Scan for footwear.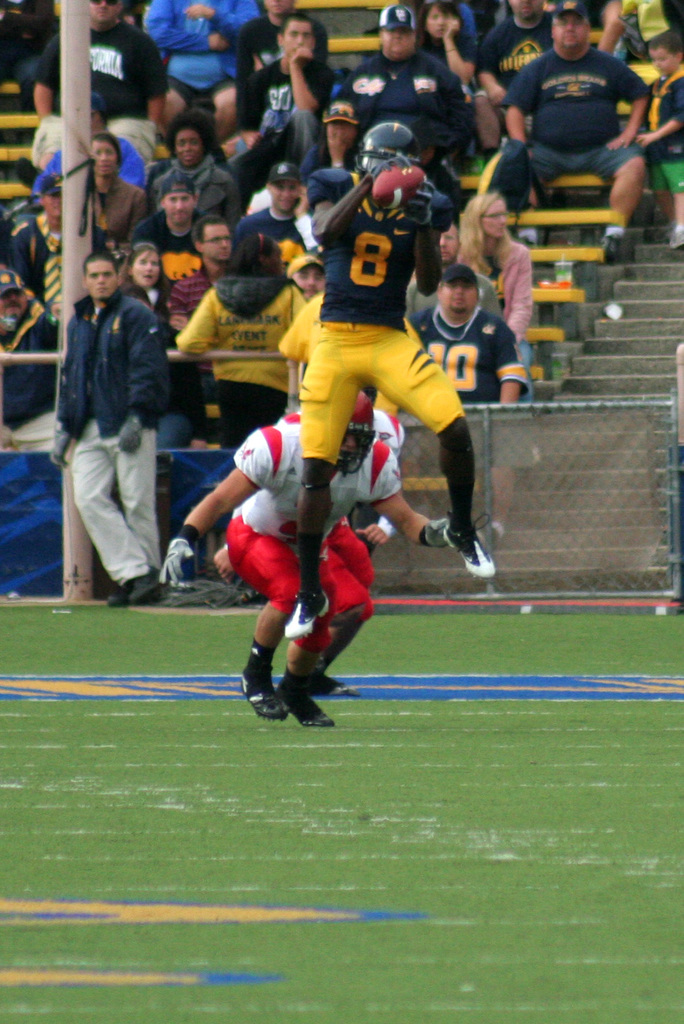
Scan result: (left=304, top=675, right=359, bottom=698).
